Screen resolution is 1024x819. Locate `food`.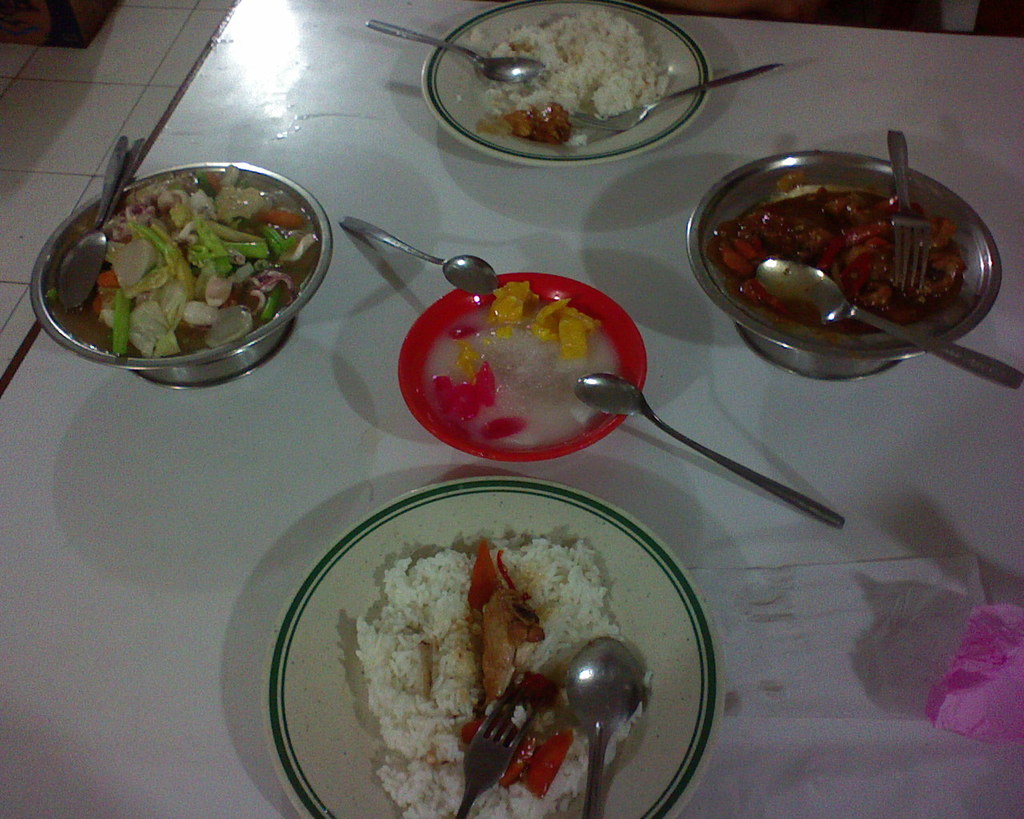
(x1=770, y1=166, x2=805, y2=198).
